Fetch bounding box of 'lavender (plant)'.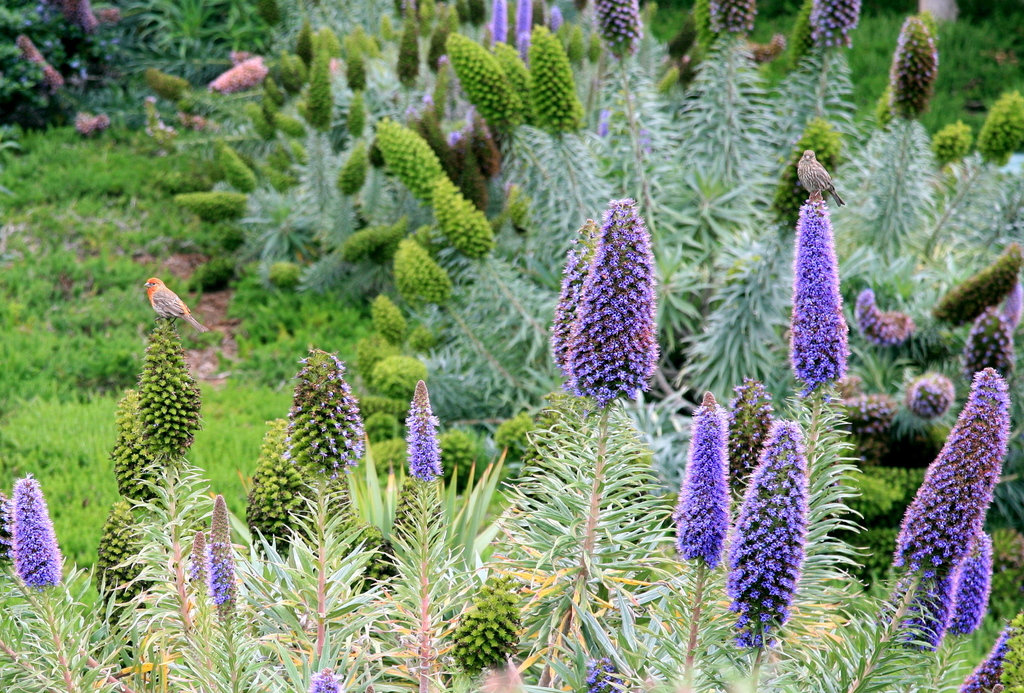
Bbox: bbox=[541, 213, 607, 391].
